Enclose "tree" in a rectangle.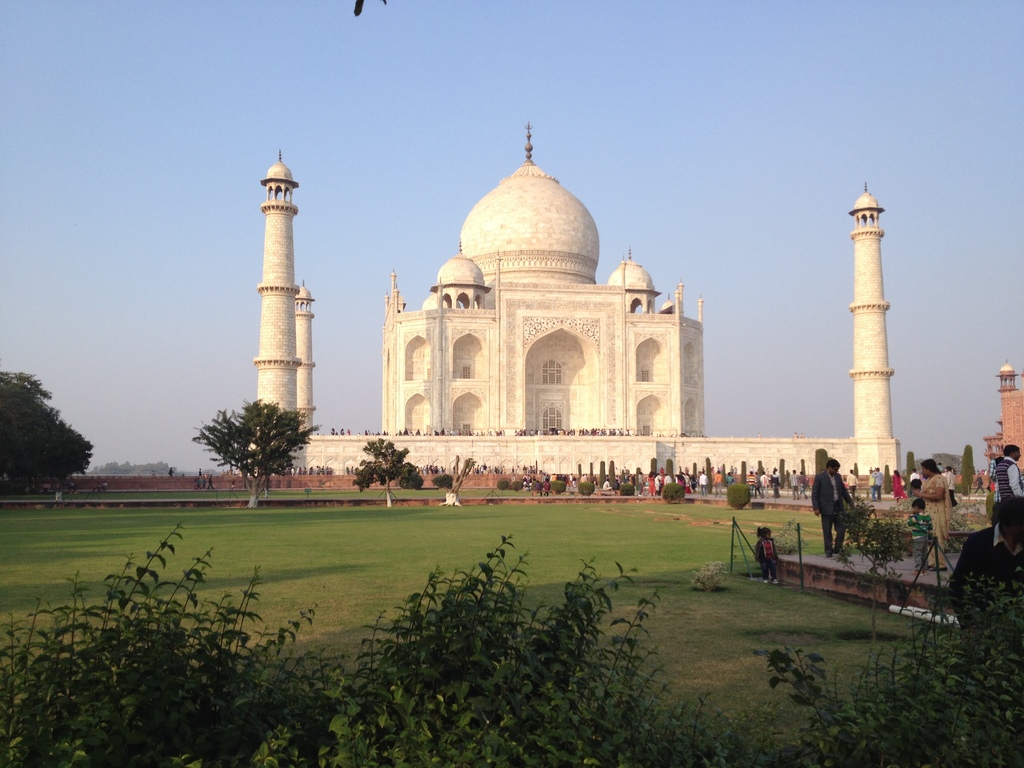
l=0, t=369, r=104, b=486.
